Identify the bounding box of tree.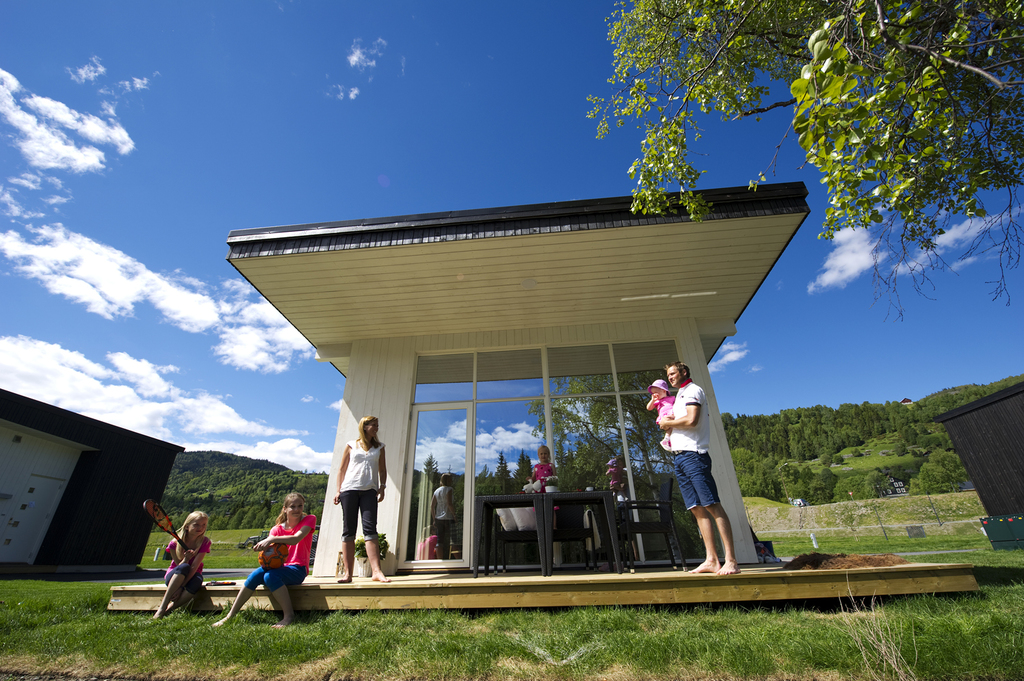
583 0 1023 326.
